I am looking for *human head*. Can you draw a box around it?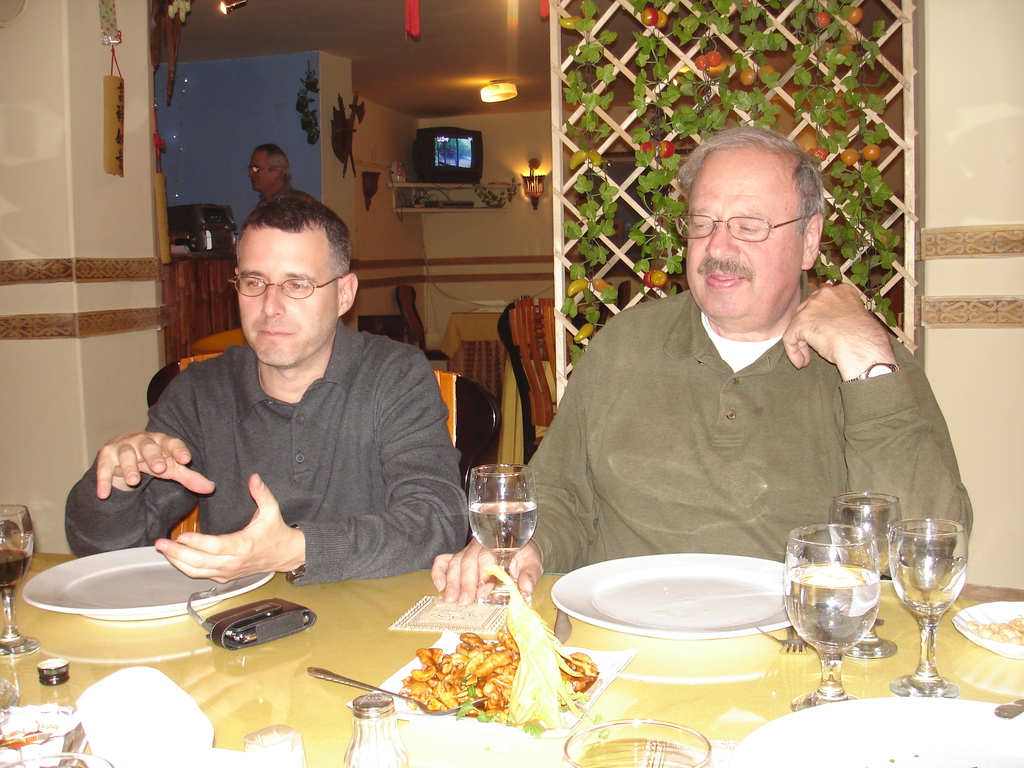
Sure, the bounding box is pyautogui.locateOnScreen(238, 196, 361, 368).
